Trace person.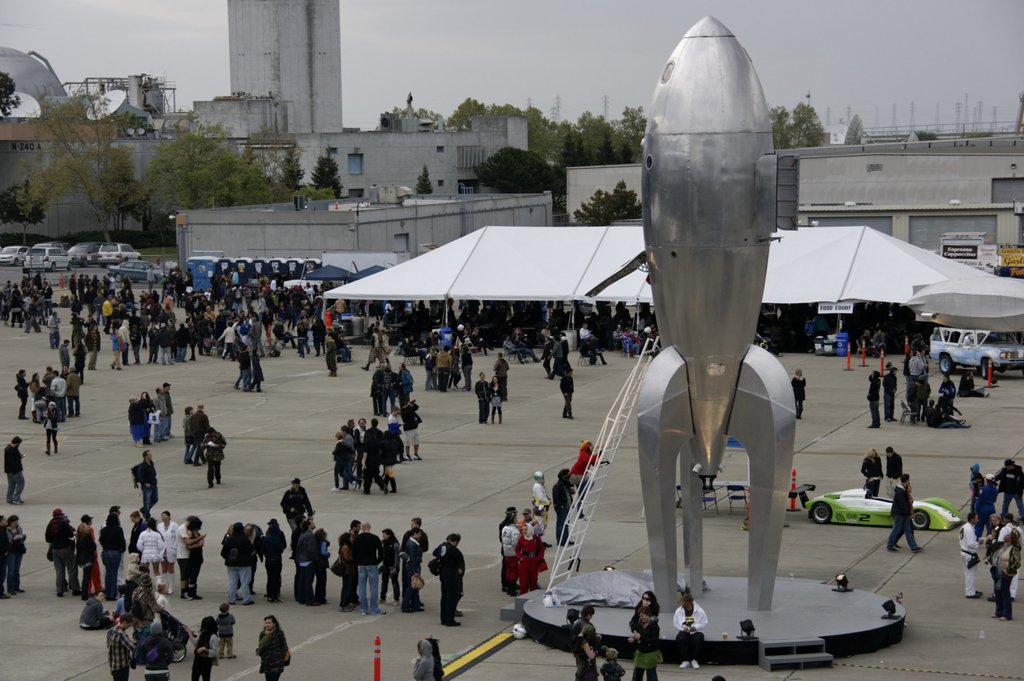
Traced to left=233, top=343, right=264, bottom=401.
